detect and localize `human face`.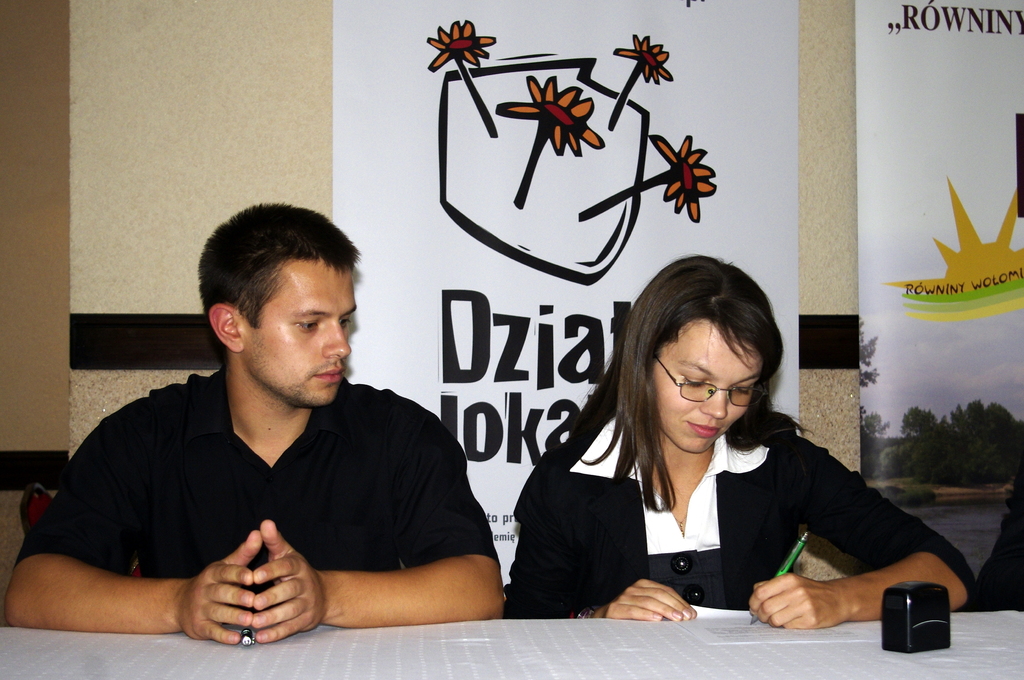
Localized at {"x1": 237, "y1": 265, "x2": 356, "y2": 404}.
